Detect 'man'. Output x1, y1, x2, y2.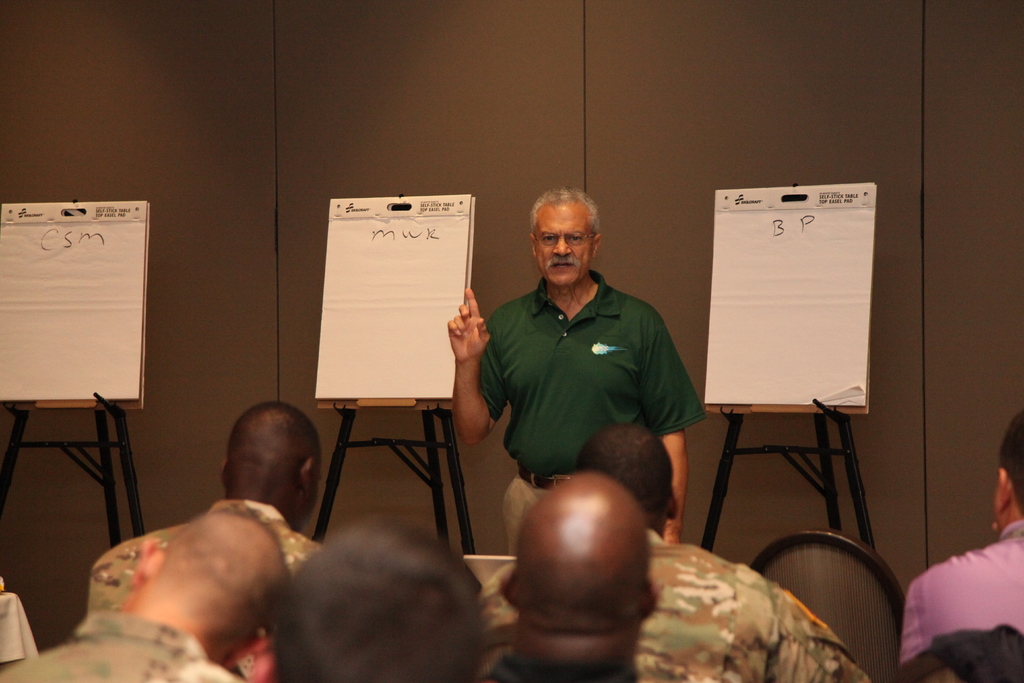
469, 420, 874, 682.
